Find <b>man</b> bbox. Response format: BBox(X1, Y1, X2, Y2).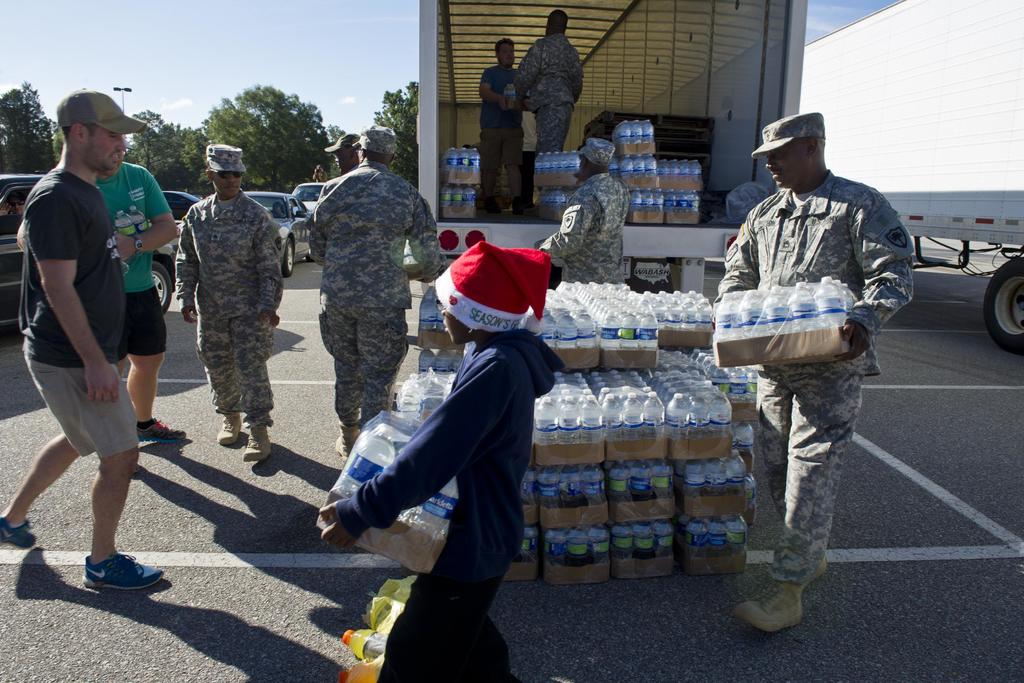
BBox(308, 120, 445, 462).
